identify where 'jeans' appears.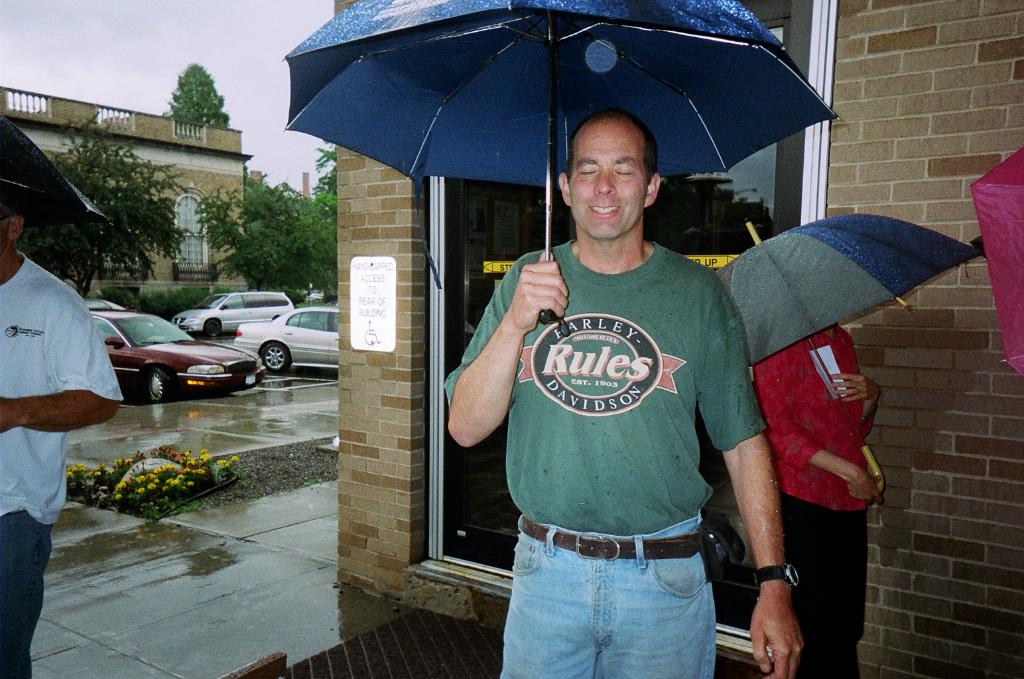
Appears at [0,513,52,678].
